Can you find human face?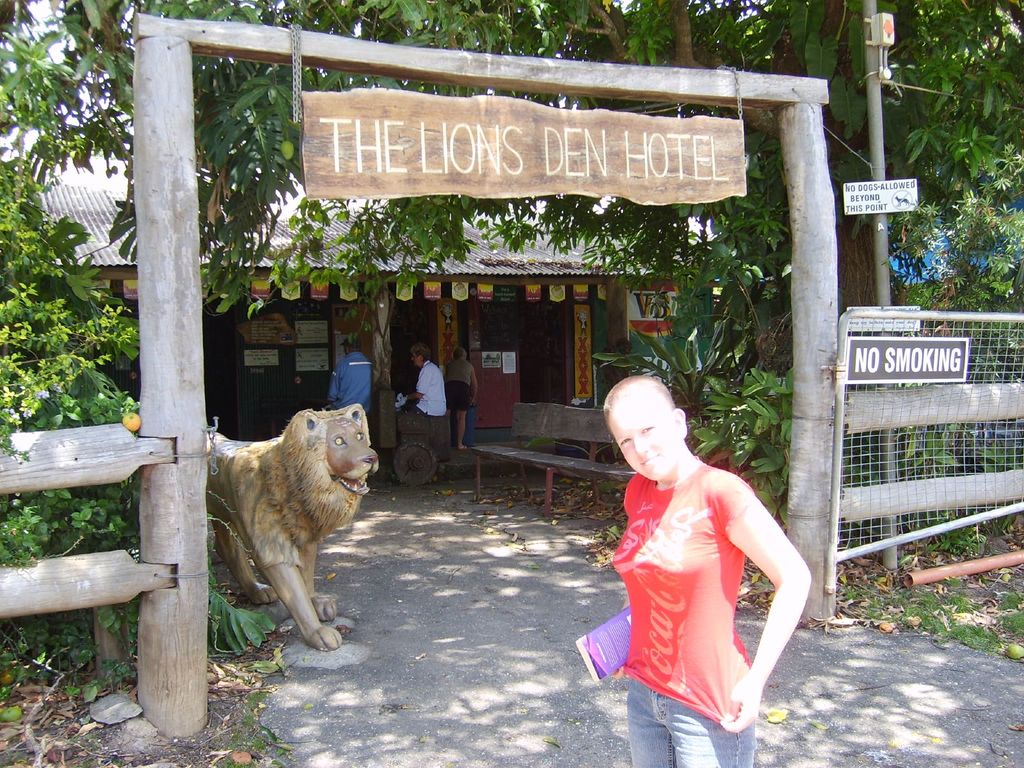
Yes, bounding box: <box>410,352,422,368</box>.
